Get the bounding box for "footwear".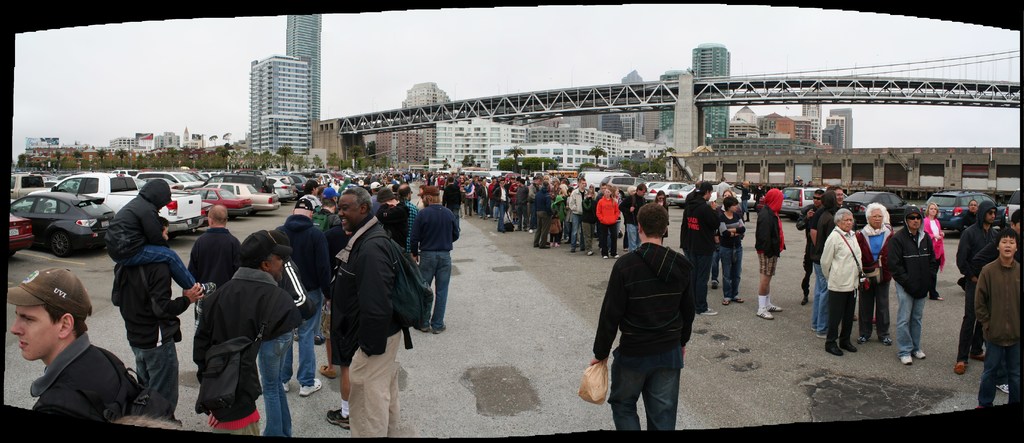
698,307,719,316.
